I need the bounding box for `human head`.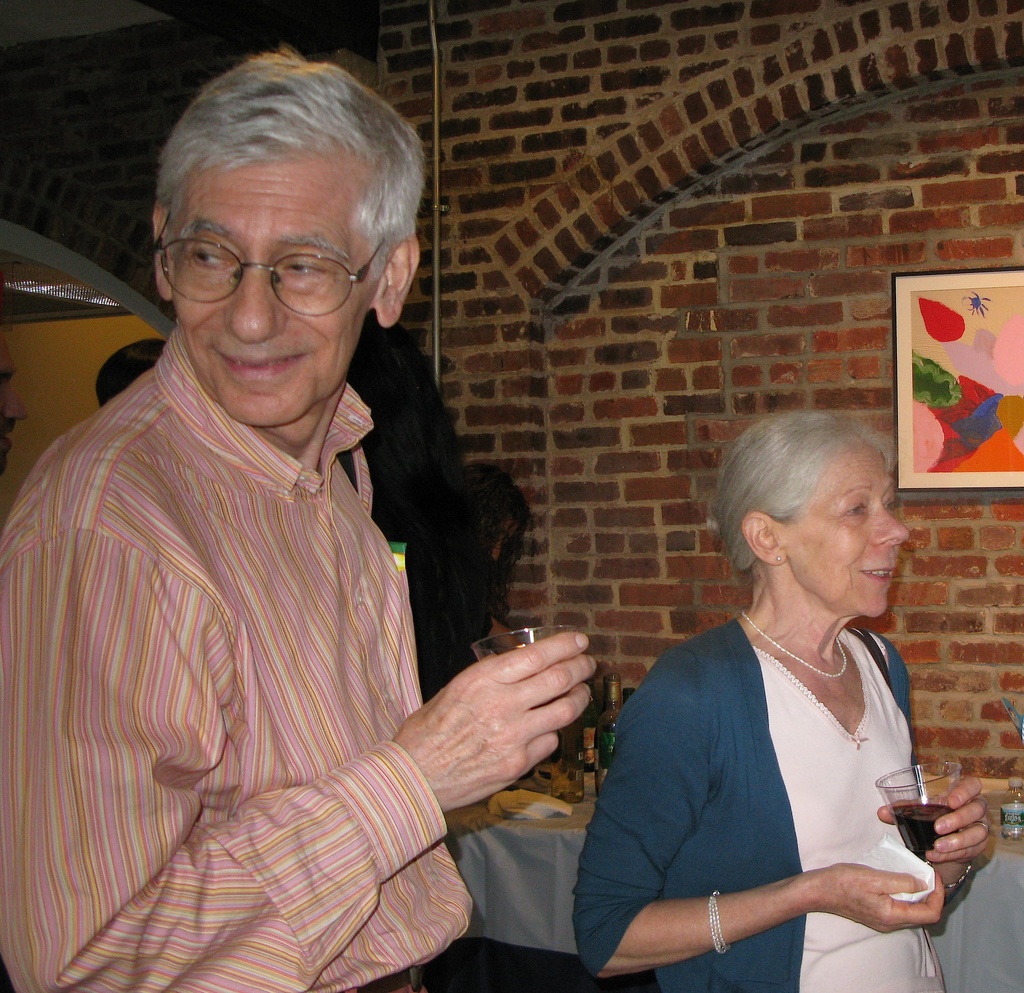
Here it is: [x1=701, y1=398, x2=908, y2=618].
